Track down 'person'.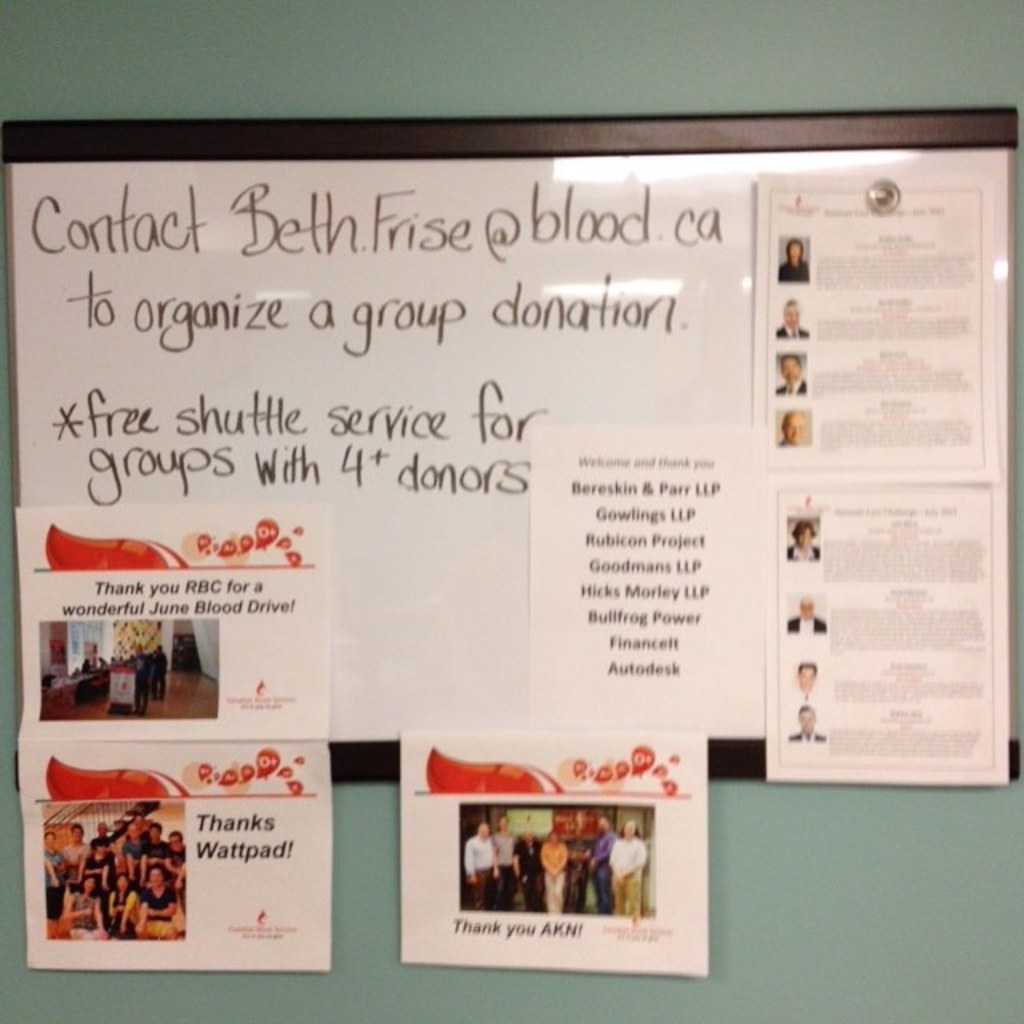
Tracked to <region>789, 661, 824, 712</region>.
